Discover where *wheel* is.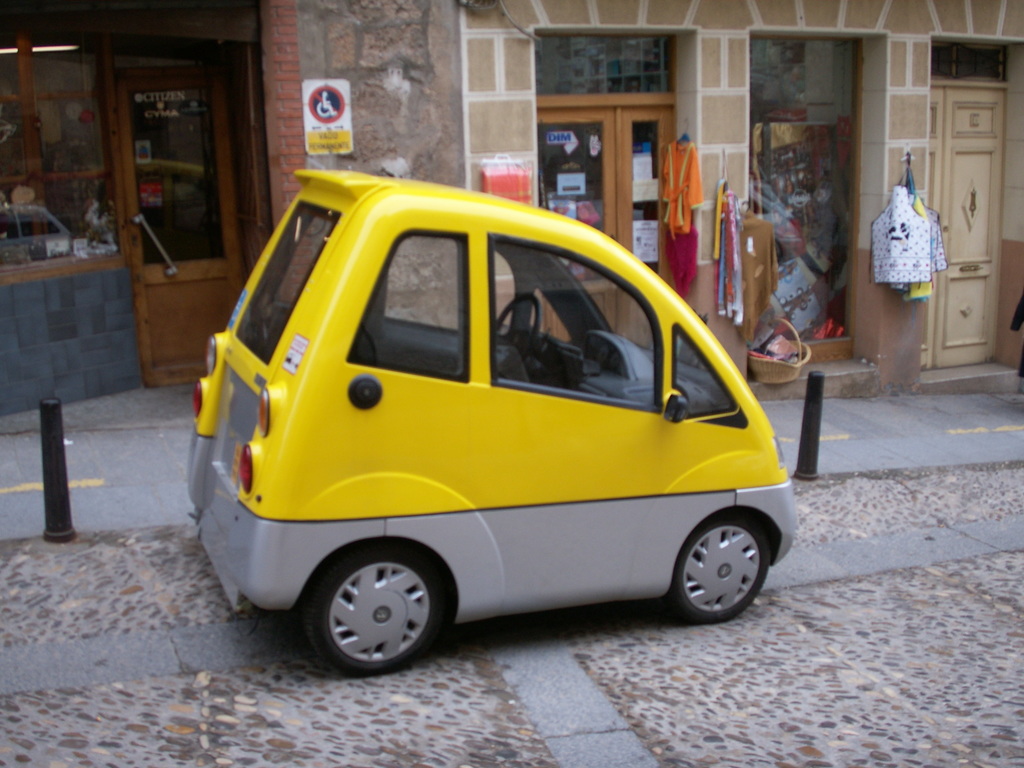
Discovered at x1=493 y1=291 x2=541 y2=364.
